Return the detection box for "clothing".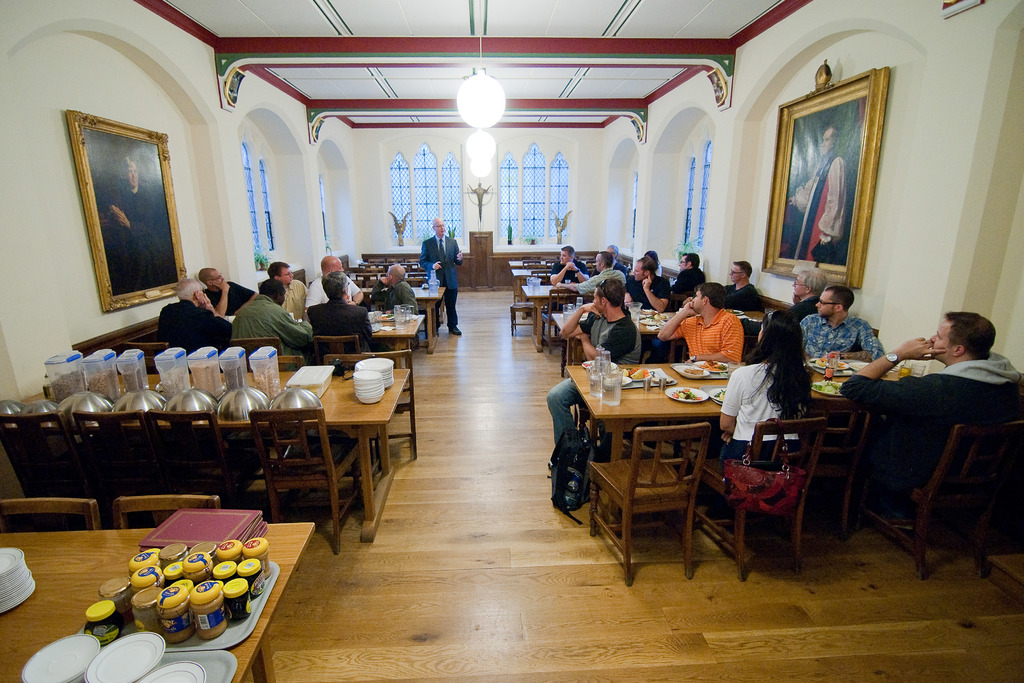
721/365/800/459.
